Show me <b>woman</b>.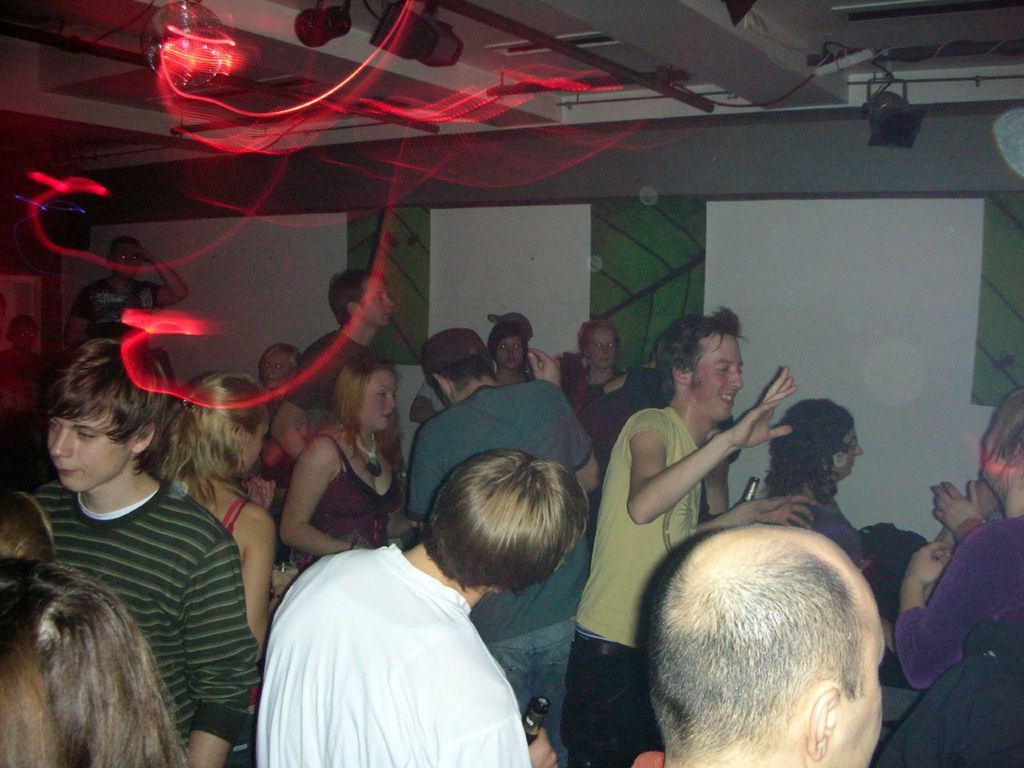
<b>woman</b> is here: <bbox>764, 398, 866, 568</bbox>.
